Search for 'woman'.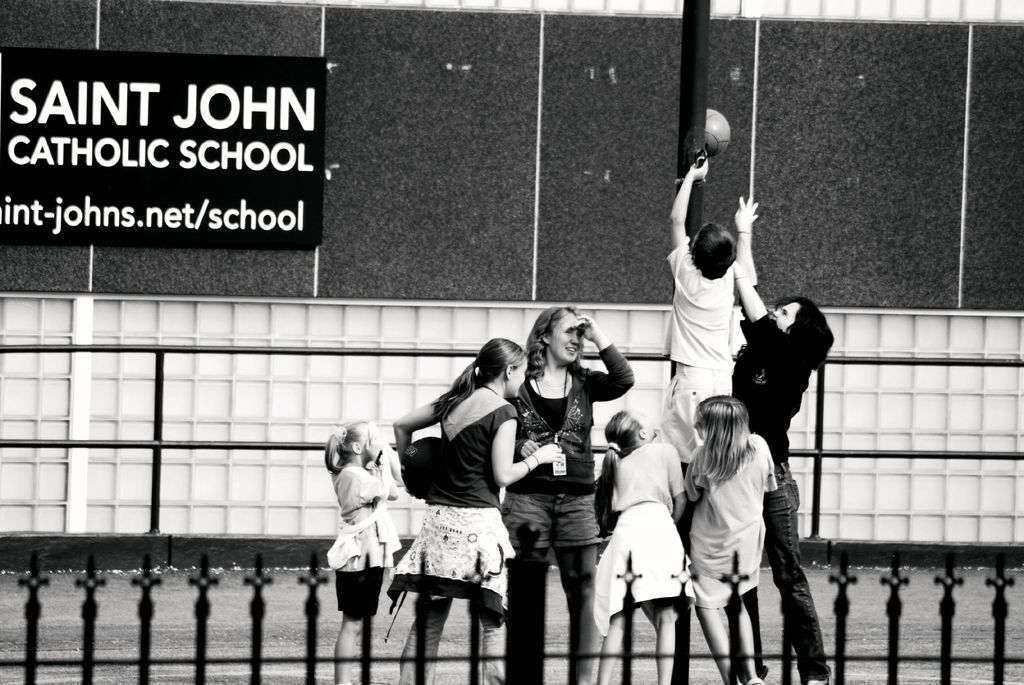
Found at (x1=510, y1=300, x2=634, y2=684).
